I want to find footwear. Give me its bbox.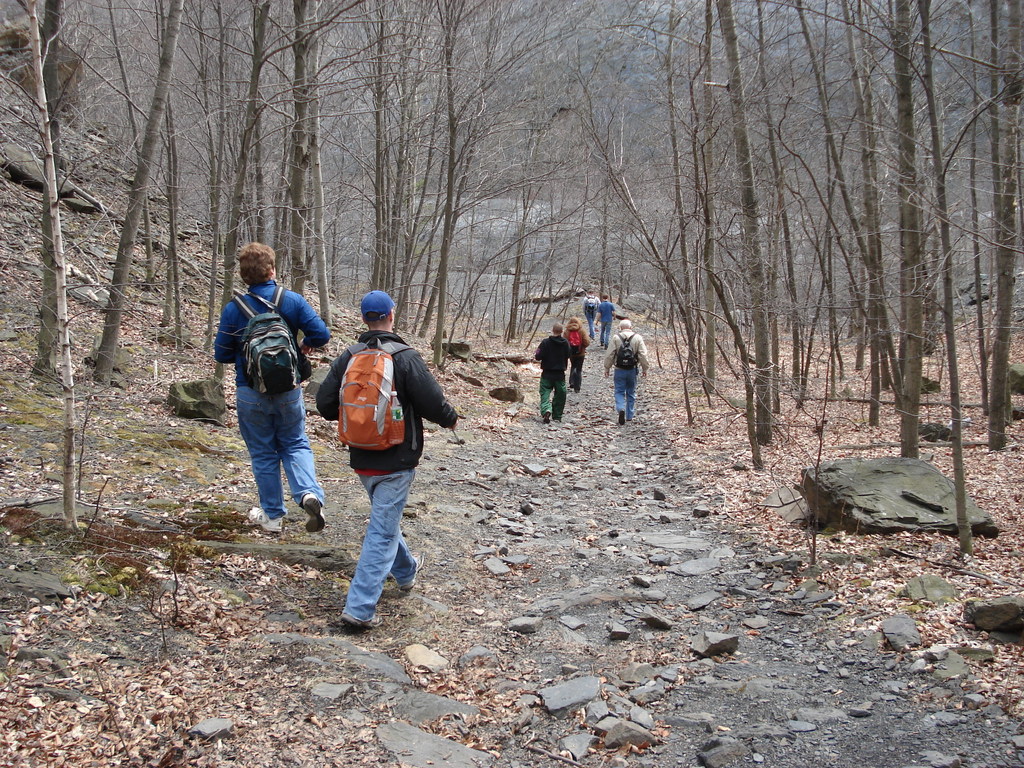
<region>247, 507, 283, 532</region>.
